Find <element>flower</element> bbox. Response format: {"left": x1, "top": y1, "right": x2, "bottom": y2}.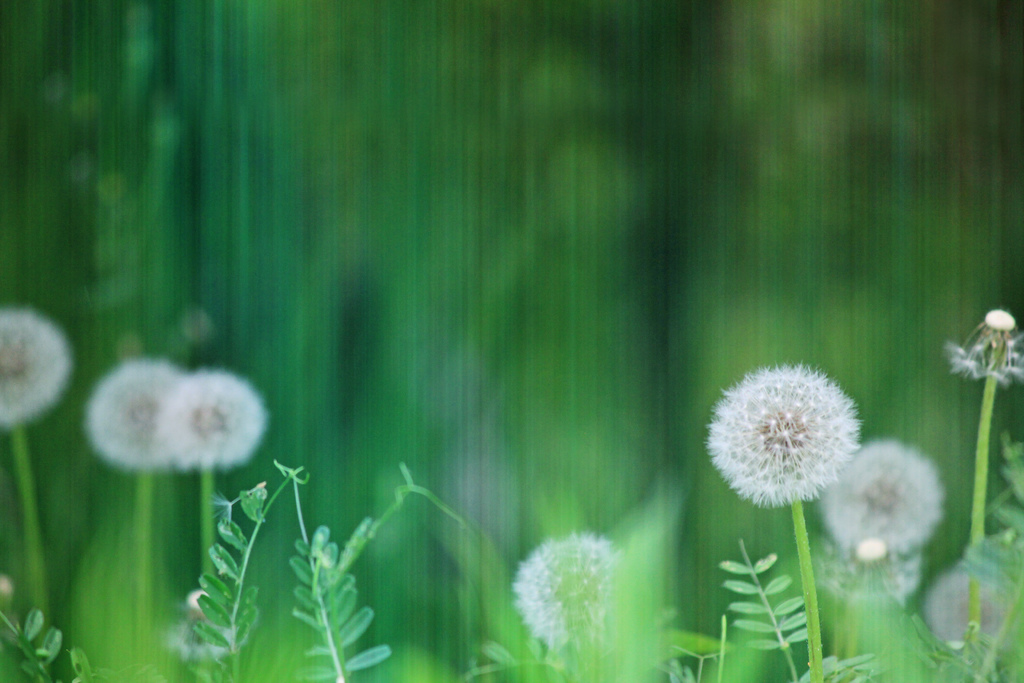
{"left": 812, "top": 433, "right": 941, "bottom": 559}.
